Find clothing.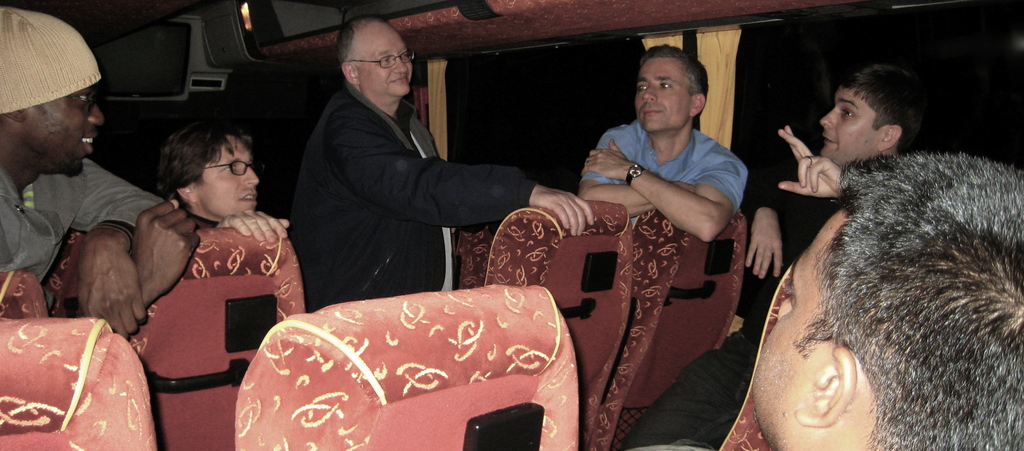
x1=259 y1=44 x2=537 y2=314.
